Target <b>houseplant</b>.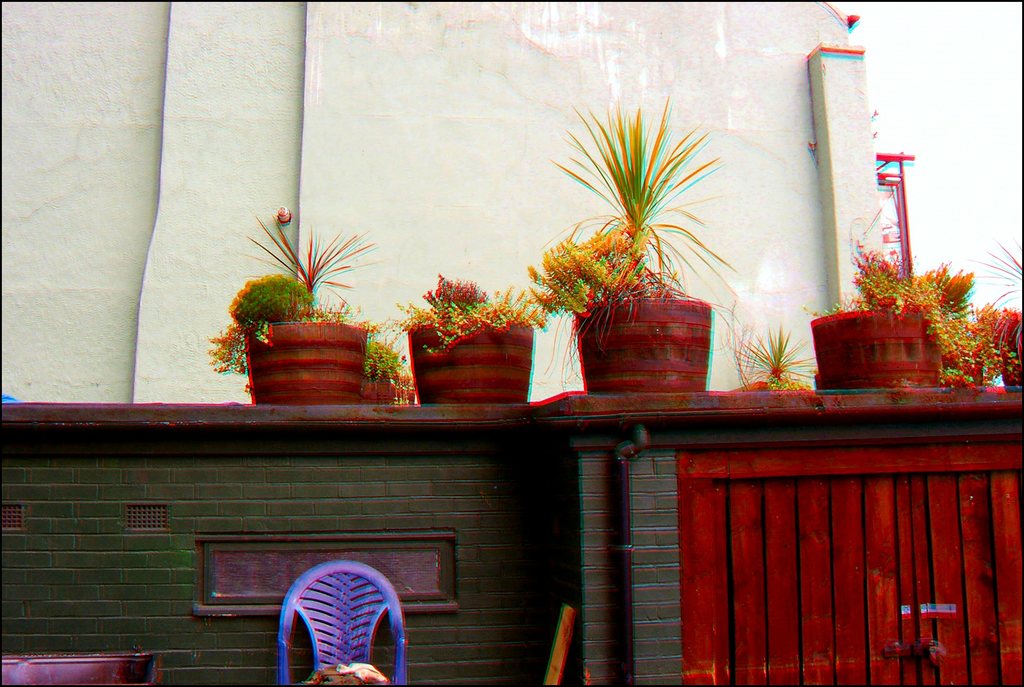
Target region: x1=380, y1=282, x2=534, y2=402.
